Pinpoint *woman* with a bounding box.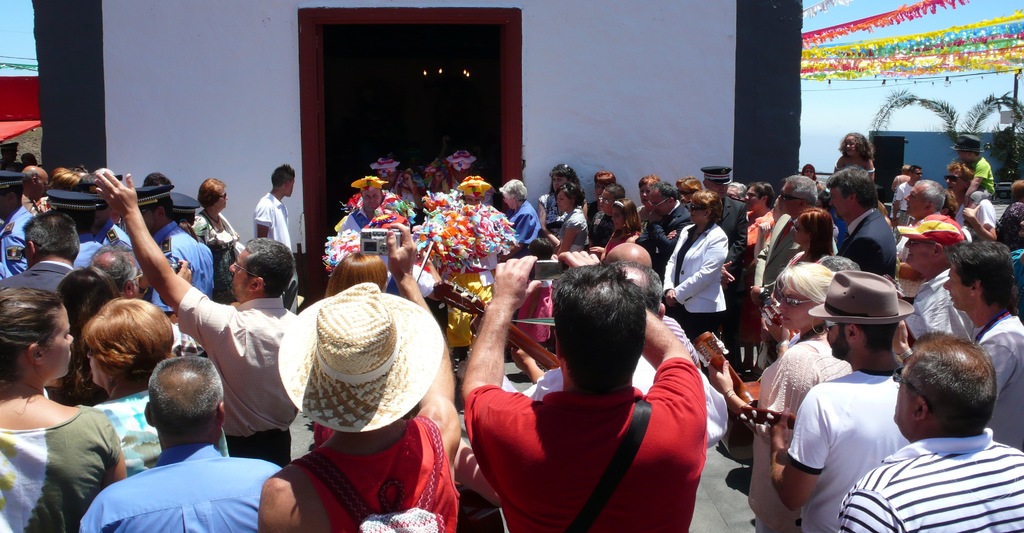
select_region(712, 264, 857, 532).
